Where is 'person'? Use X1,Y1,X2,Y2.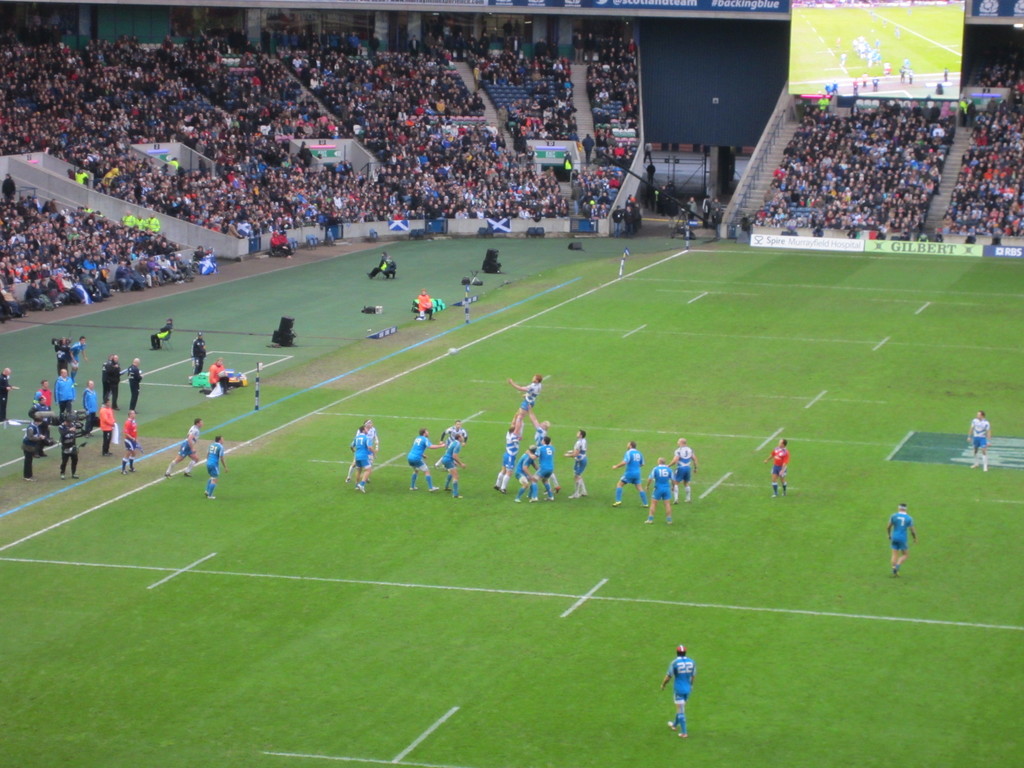
207,355,227,398.
